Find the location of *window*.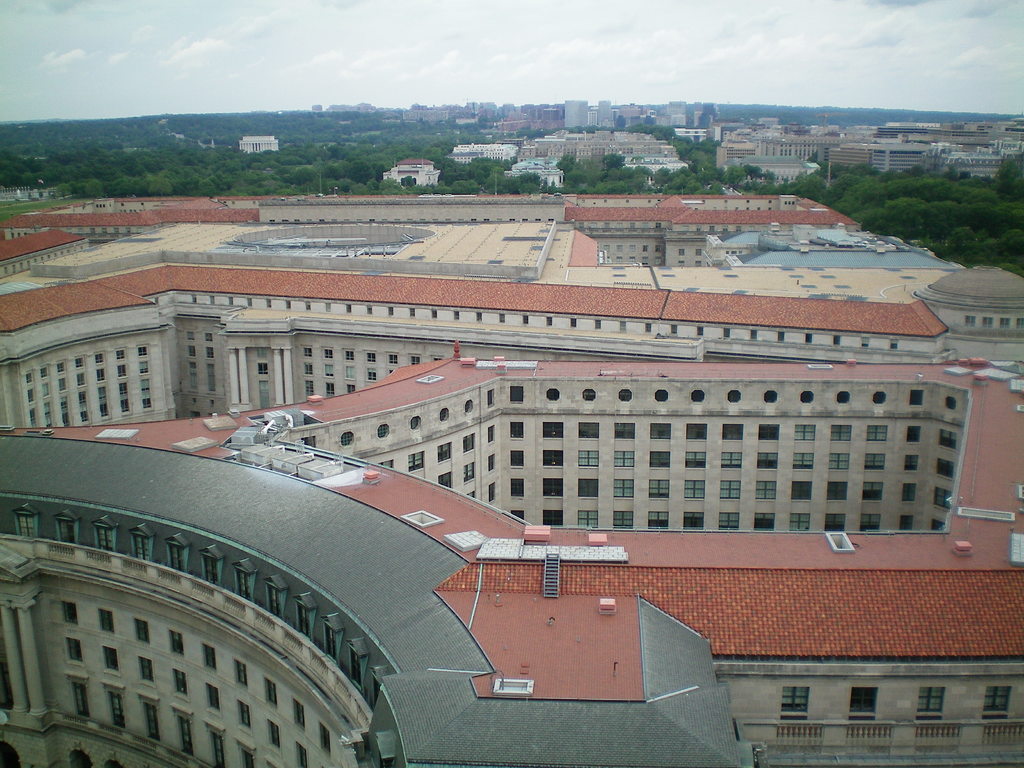
Location: select_region(827, 481, 847, 499).
